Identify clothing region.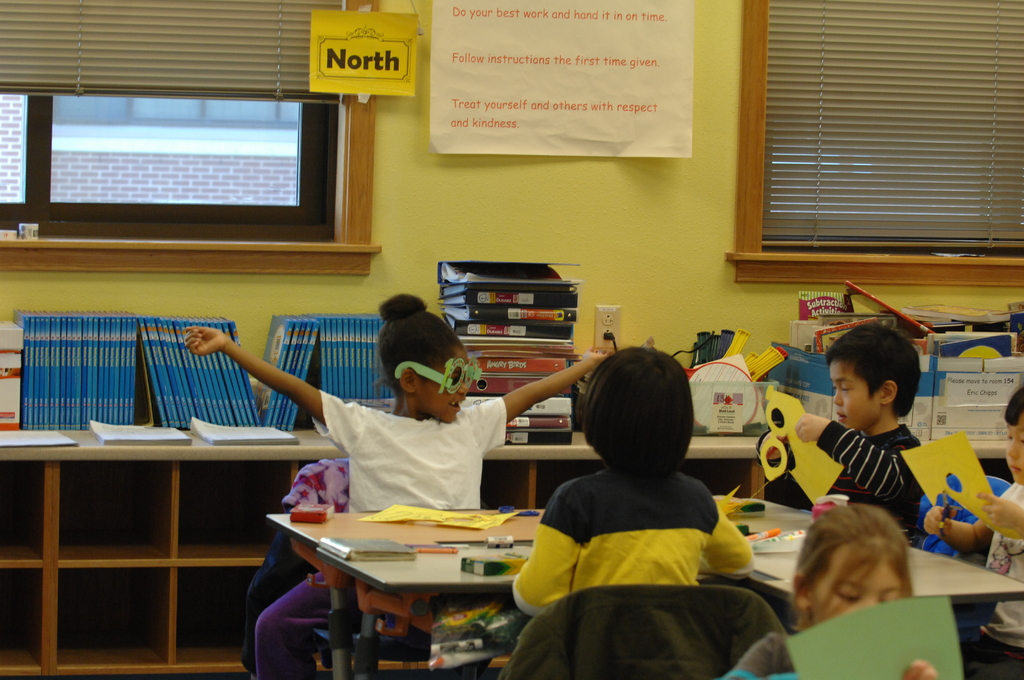
Region: (left=239, top=458, right=362, bottom=679).
